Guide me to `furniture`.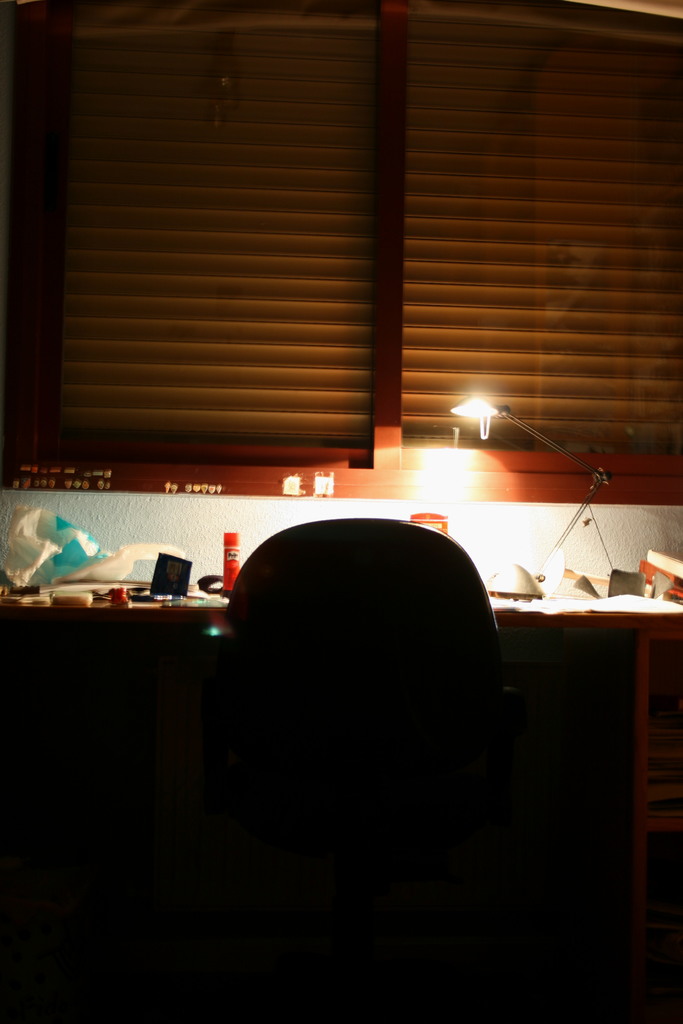
Guidance: bbox(227, 518, 504, 686).
